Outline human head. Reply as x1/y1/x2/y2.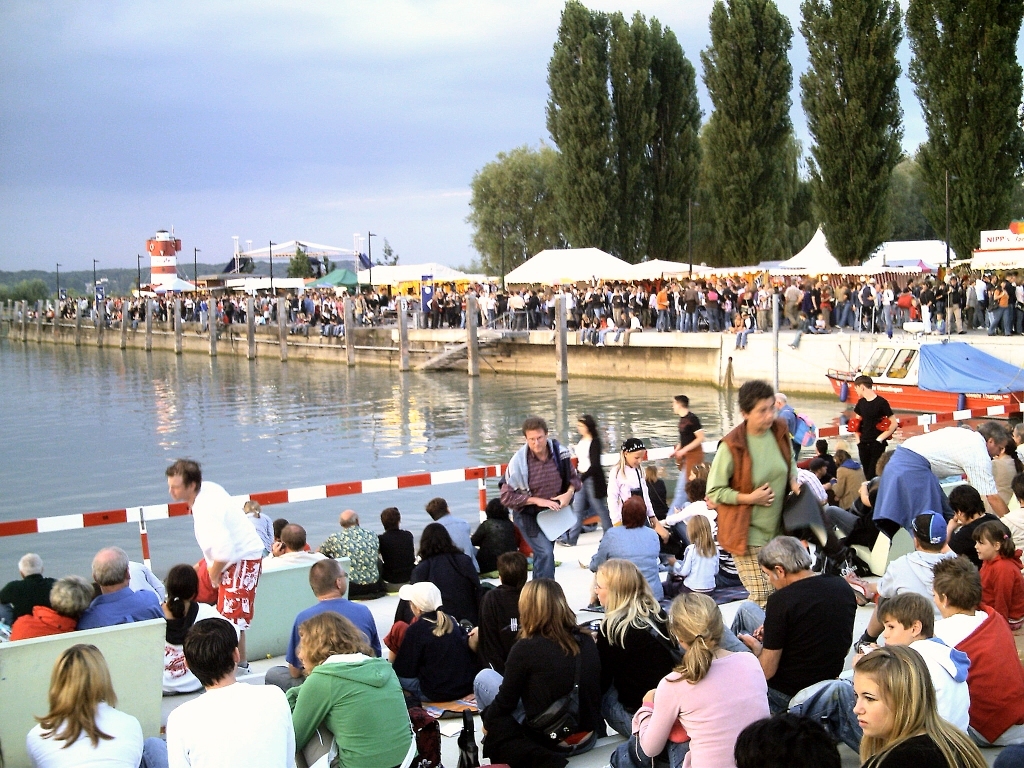
485/499/509/516.
